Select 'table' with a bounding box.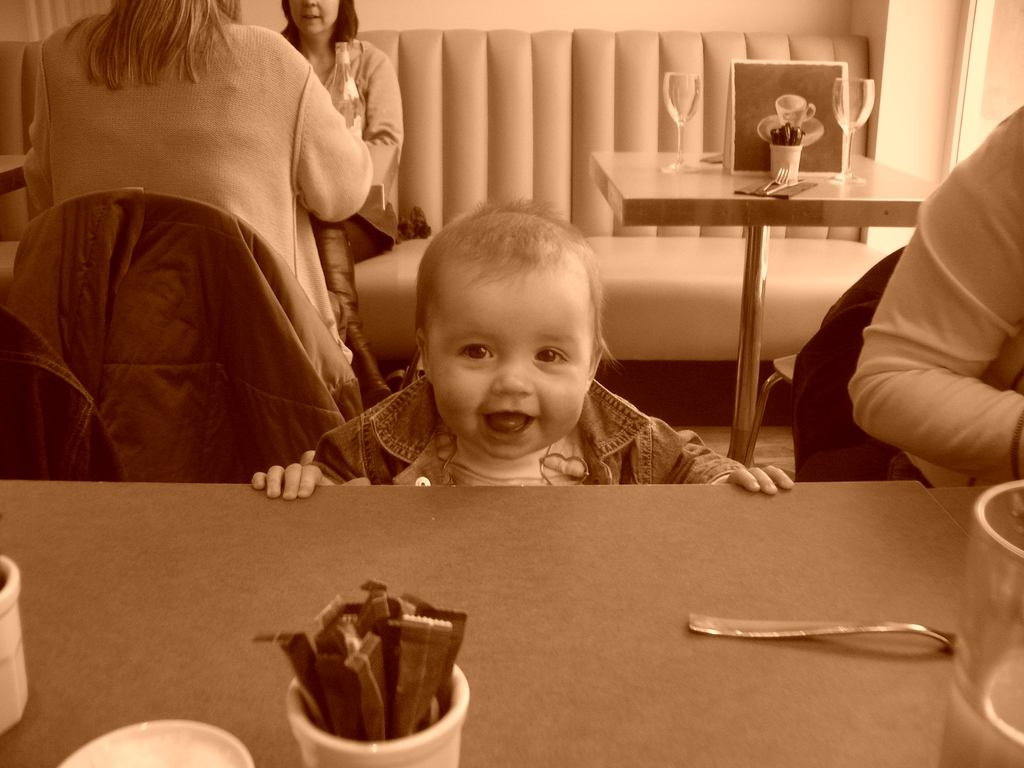
(x1=0, y1=150, x2=24, y2=191).
